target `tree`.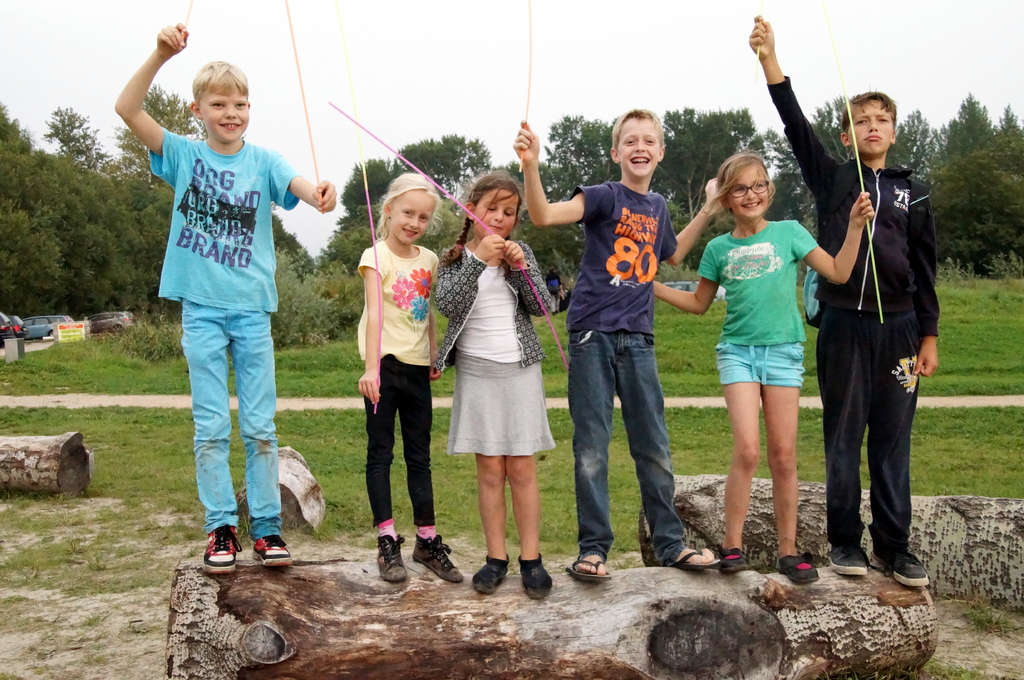
Target region: (x1=400, y1=131, x2=497, y2=219).
